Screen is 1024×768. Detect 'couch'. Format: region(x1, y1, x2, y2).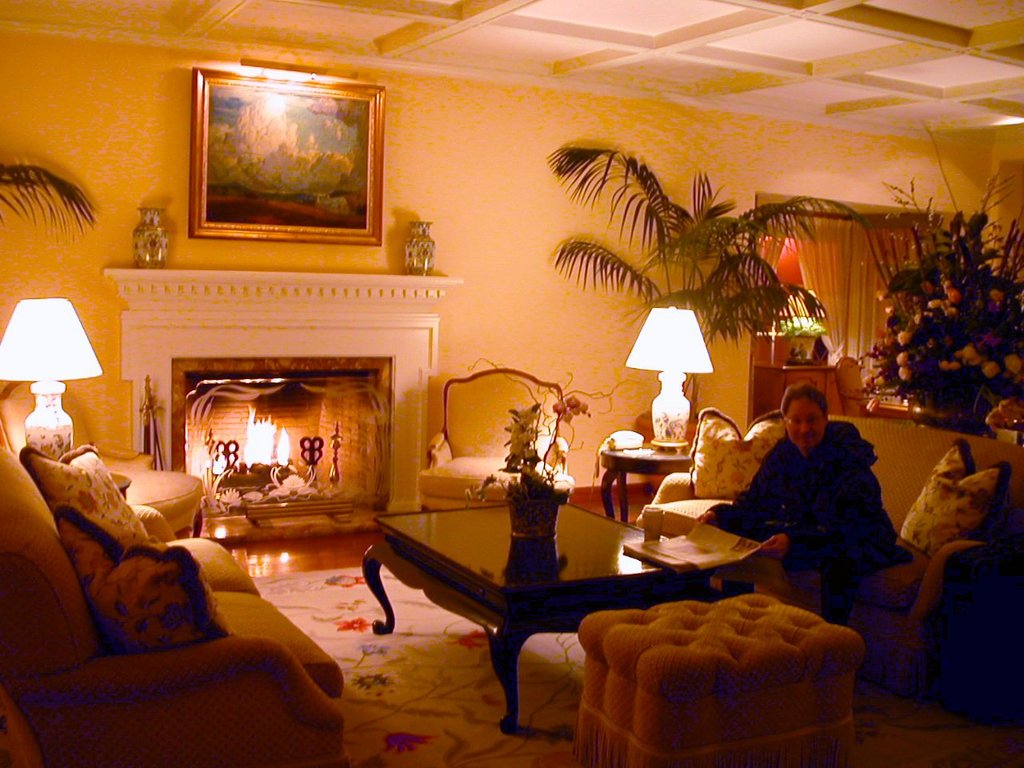
region(14, 440, 353, 742).
